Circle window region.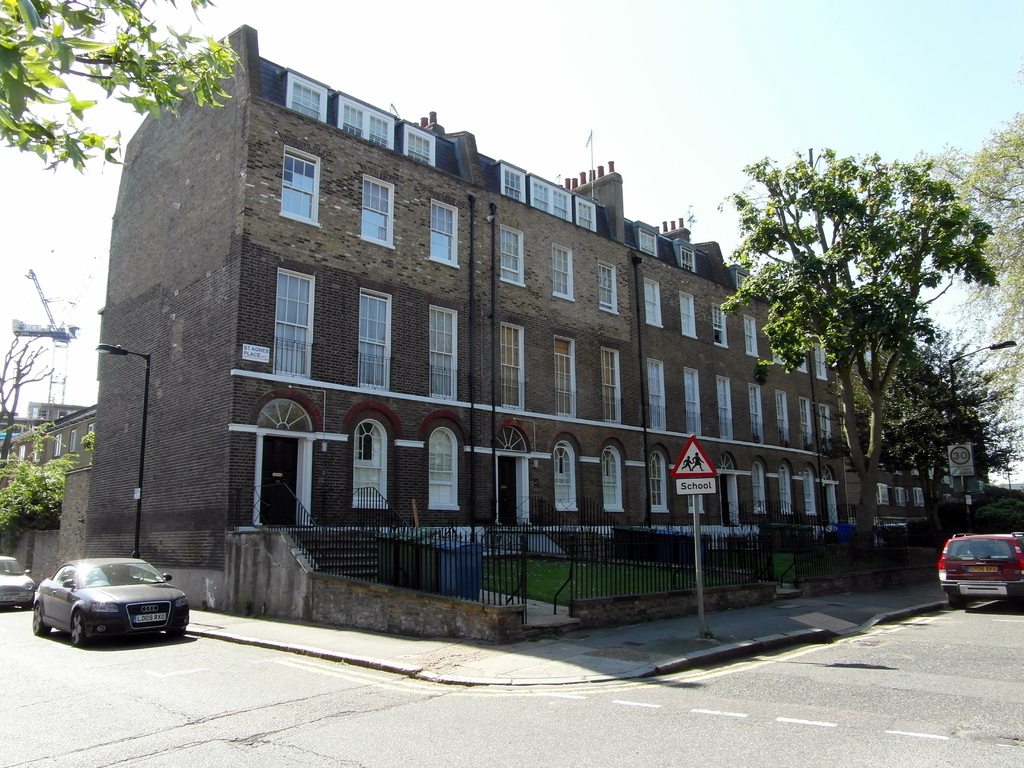
Region: l=552, t=444, r=583, b=513.
